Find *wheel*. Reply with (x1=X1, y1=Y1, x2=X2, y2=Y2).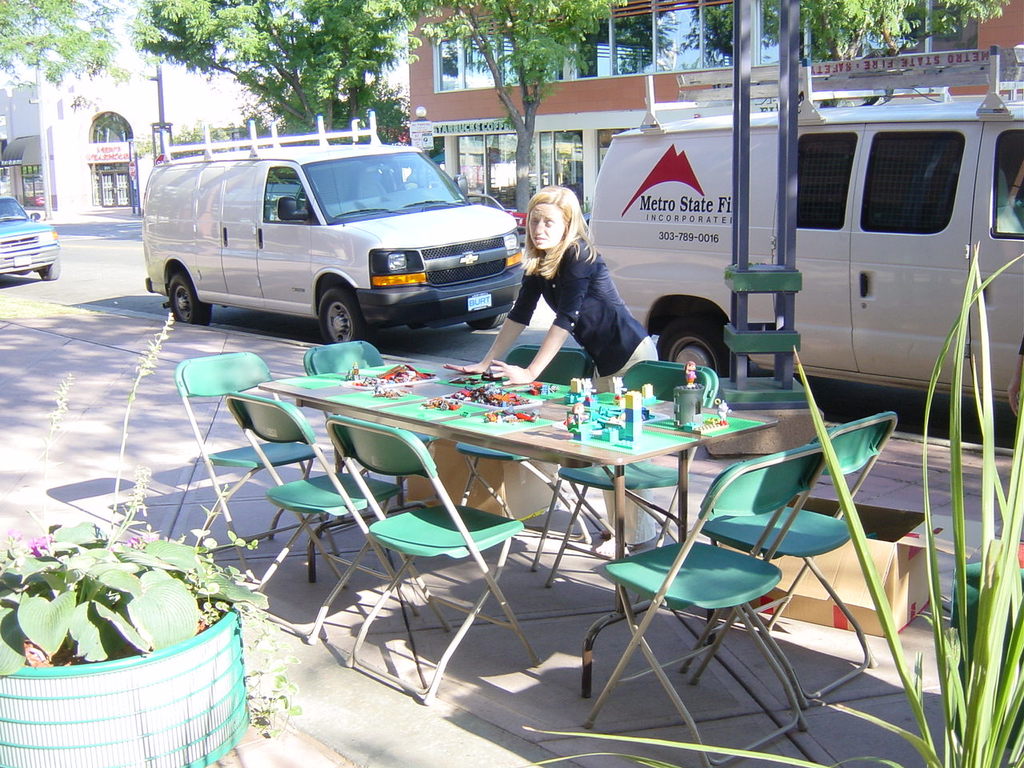
(x1=40, y1=257, x2=58, y2=281).
